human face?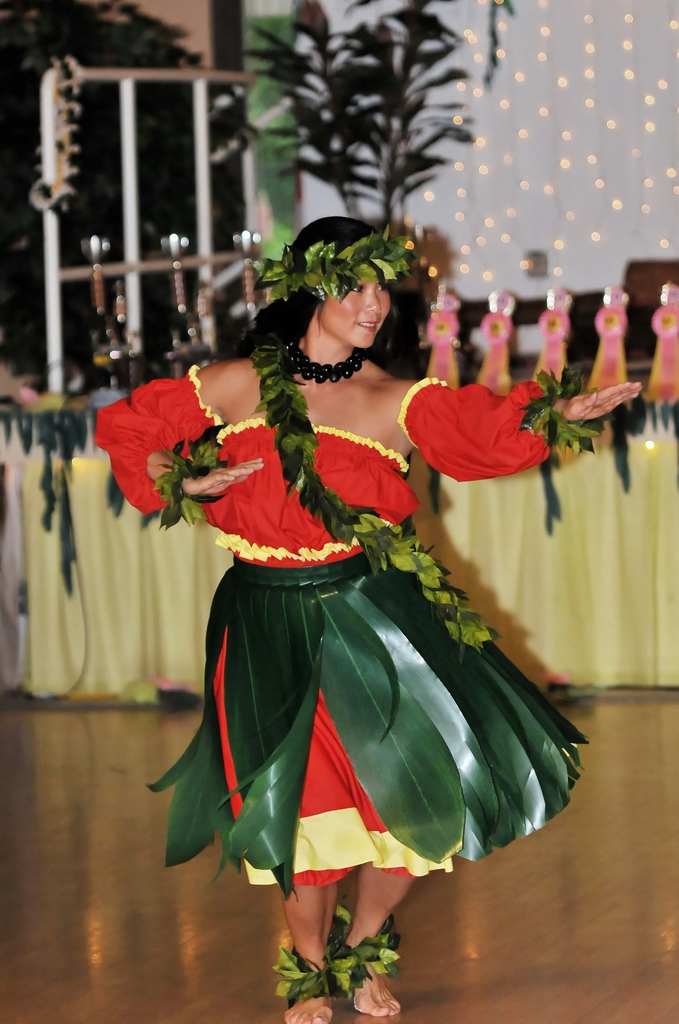
x1=316, y1=264, x2=391, y2=355
